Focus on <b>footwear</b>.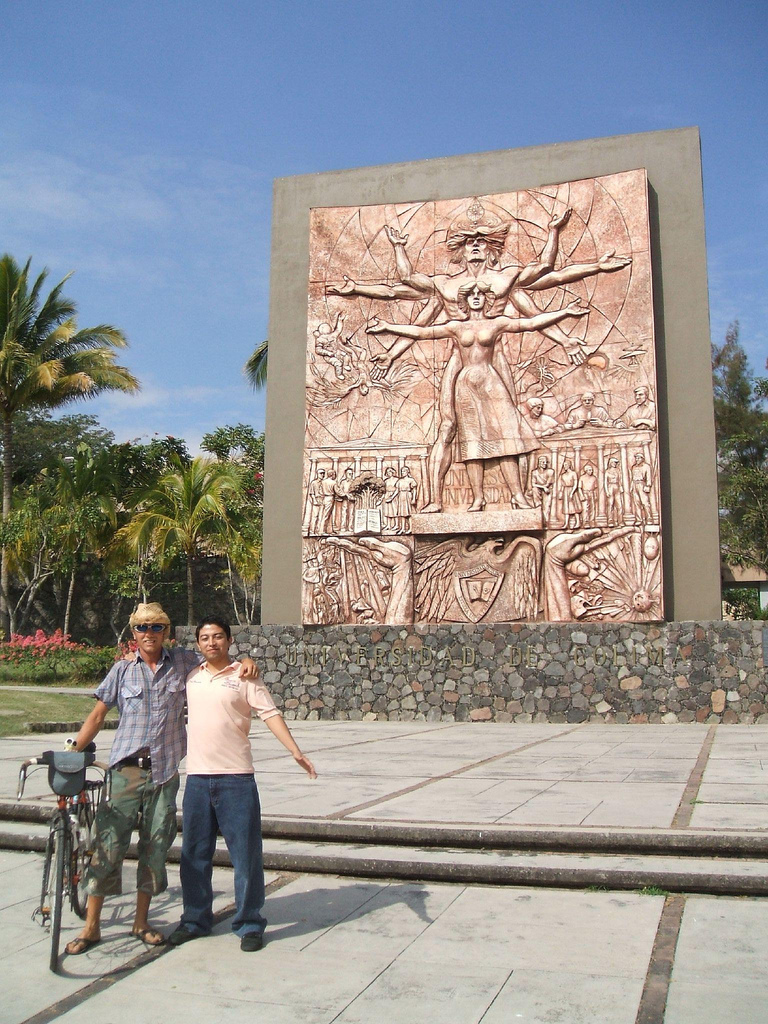
Focused at select_region(168, 918, 205, 945).
